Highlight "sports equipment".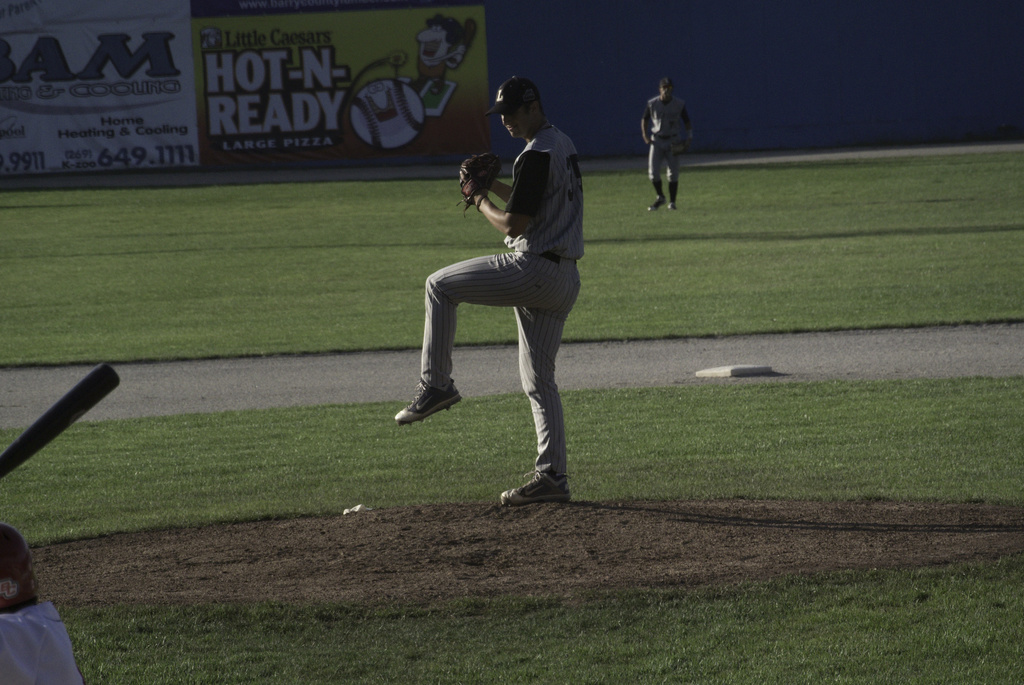
Highlighted region: detection(498, 467, 573, 505).
